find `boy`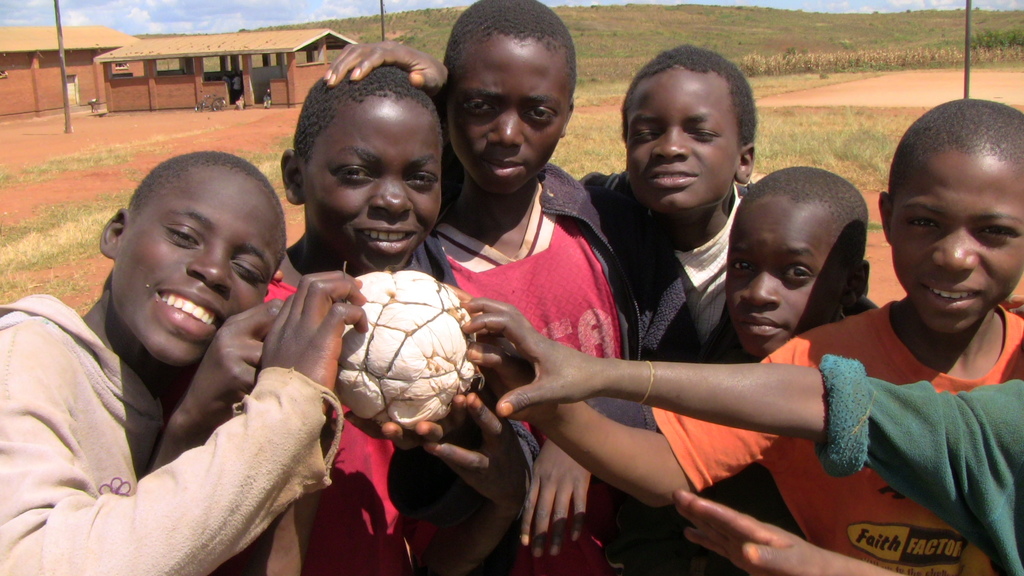
(260,64,547,574)
